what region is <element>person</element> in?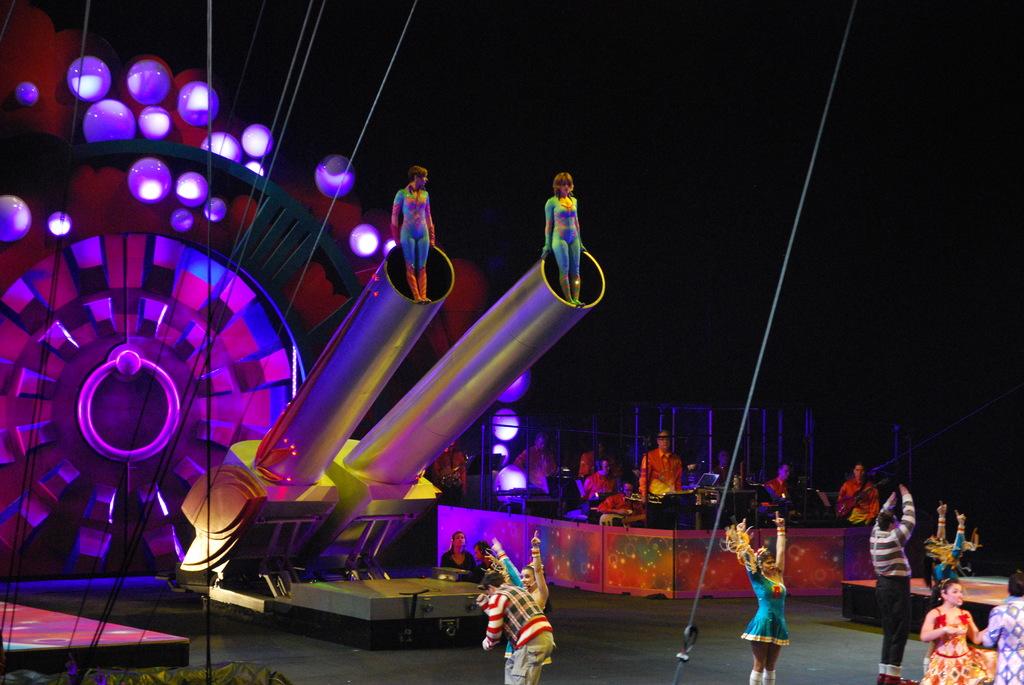
select_region(927, 501, 960, 592).
